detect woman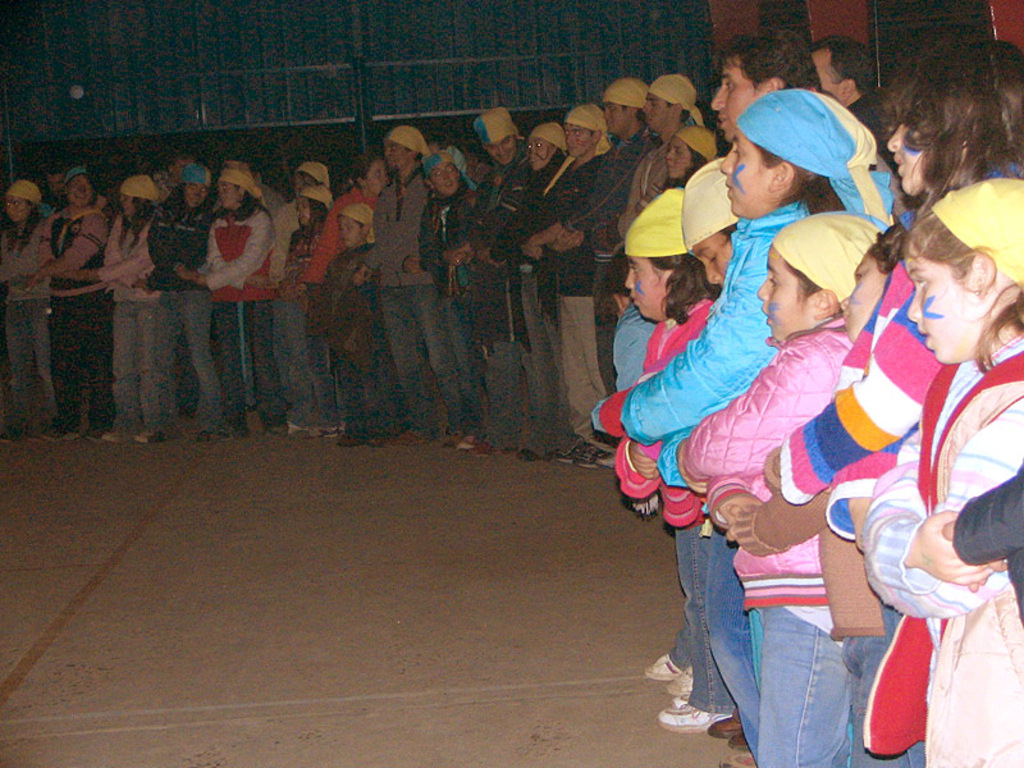
bbox=(767, 36, 1023, 767)
